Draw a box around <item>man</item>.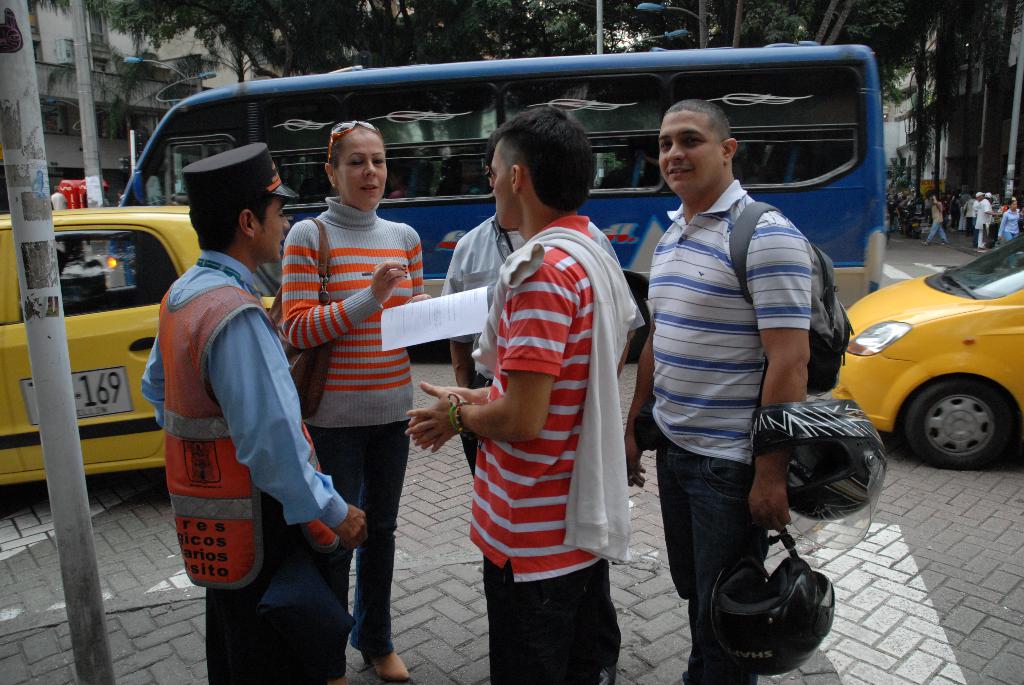
locate(624, 98, 812, 684).
